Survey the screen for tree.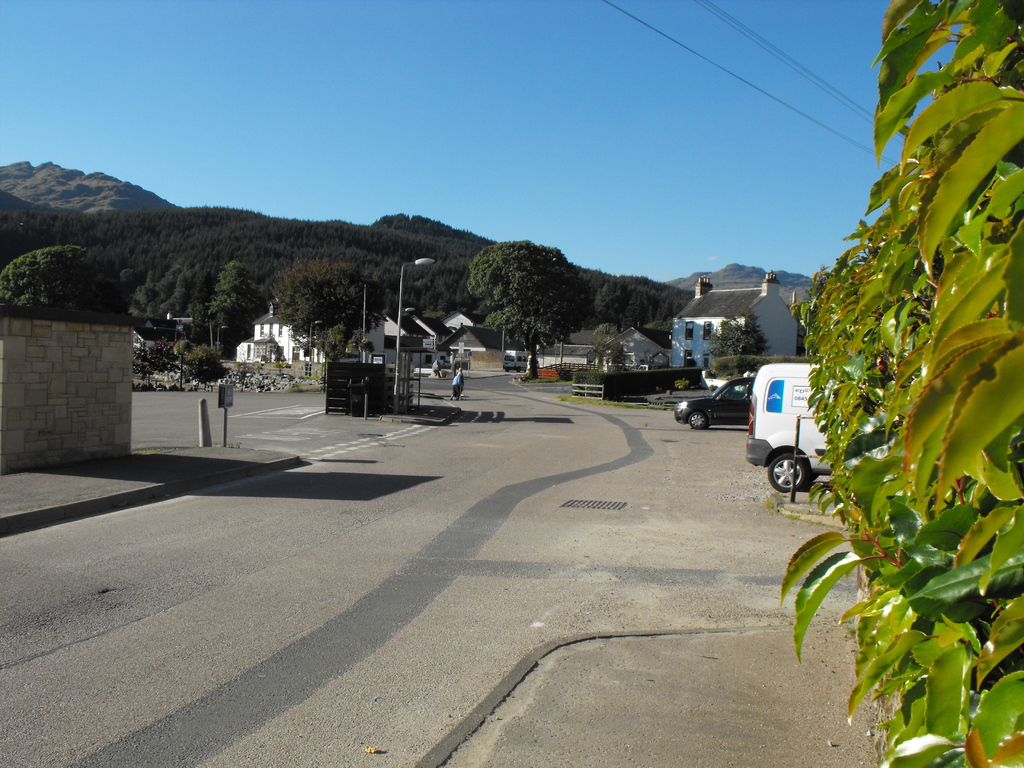
Survey found: box=[591, 267, 661, 332].
